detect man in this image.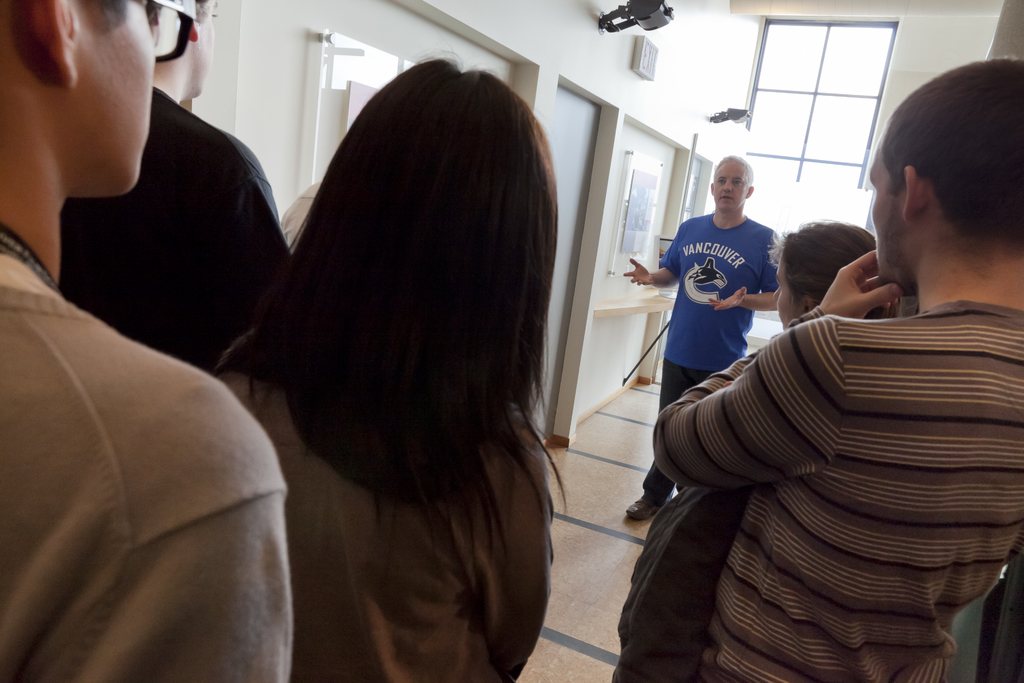
Detection: 625, 53, 1023, 682.
